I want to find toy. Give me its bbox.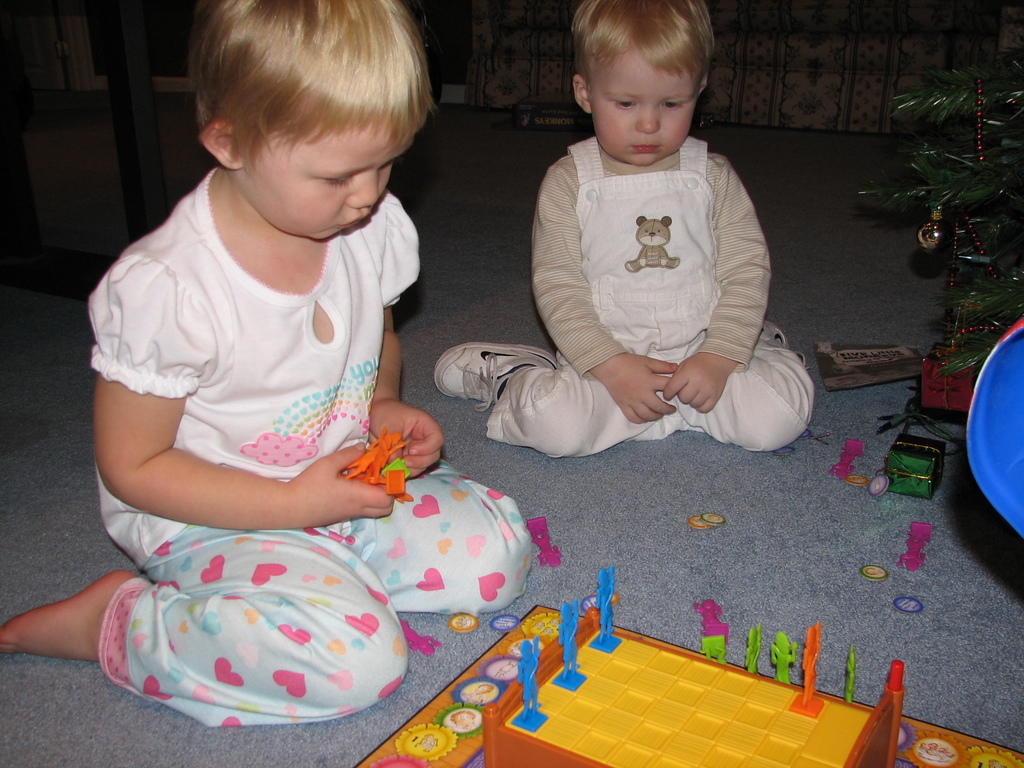
left=859, top=568, right=888, bottom=581.
